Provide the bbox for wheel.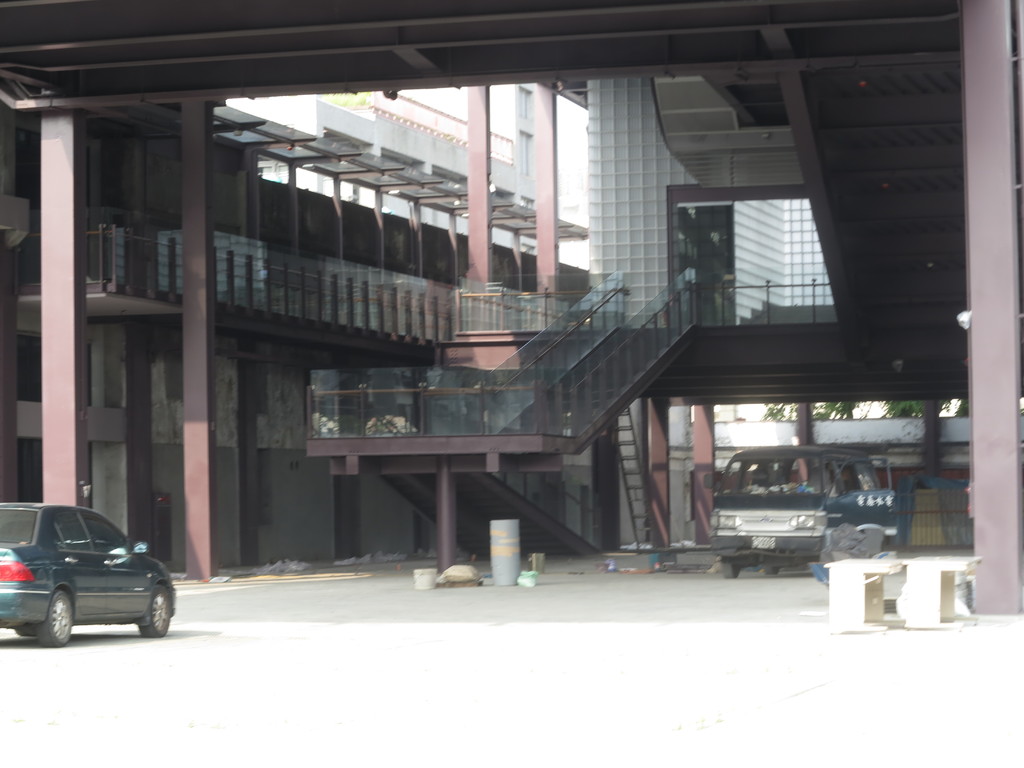
[left=722, top=563, right=743, bottom=574].
